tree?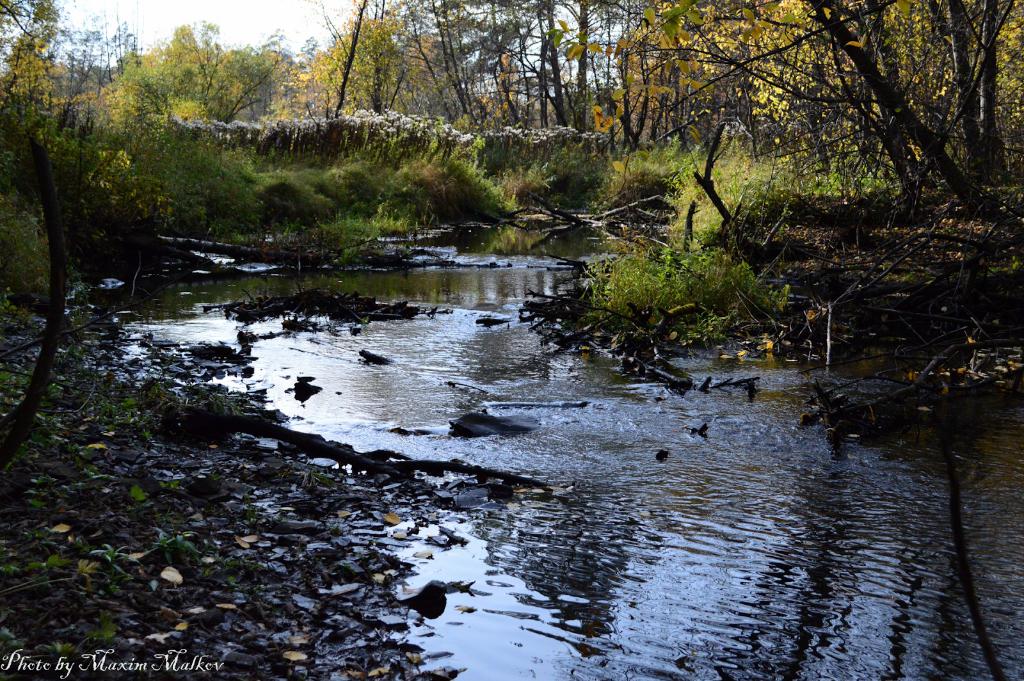
(84, 0, 134, 89)
